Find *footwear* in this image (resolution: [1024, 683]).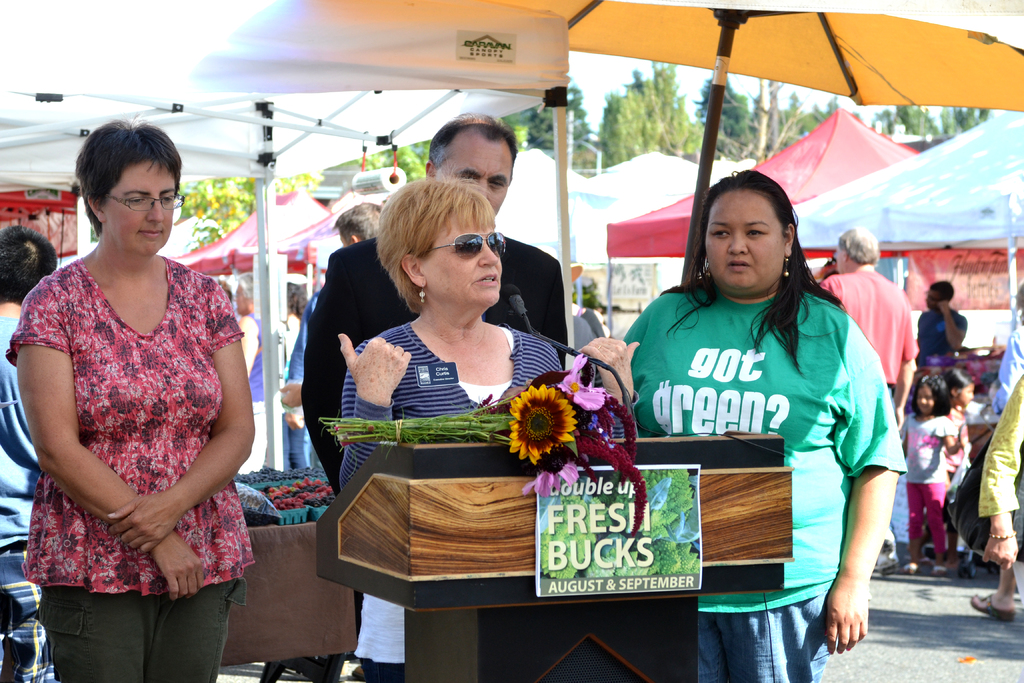
[970,593,1017,621].
